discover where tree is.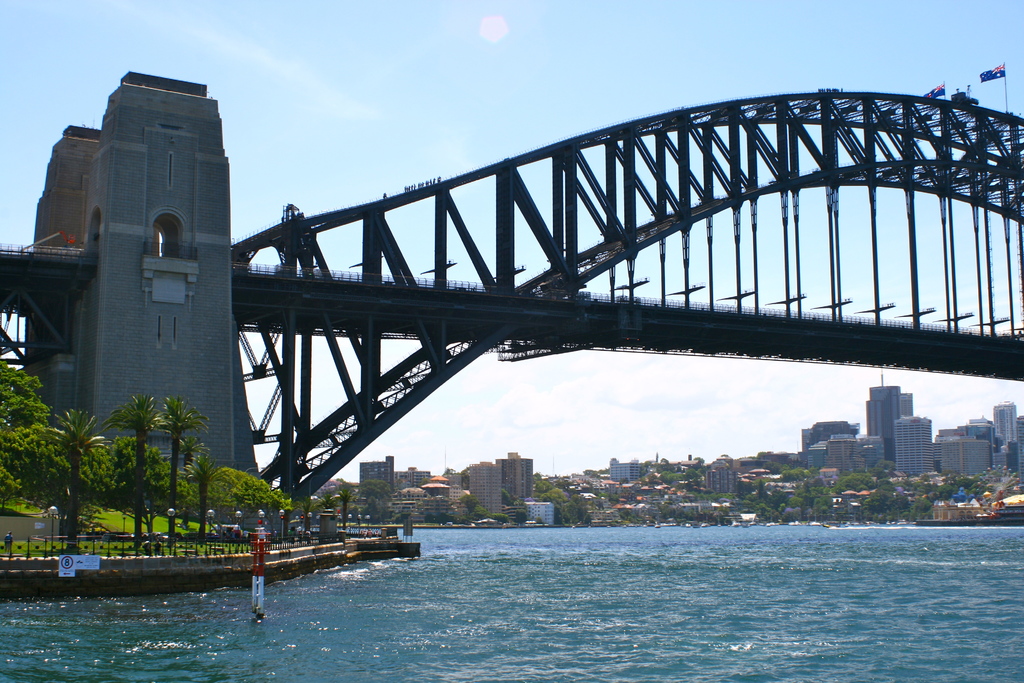
Discovered at box=[456, 491, 477, 525].
